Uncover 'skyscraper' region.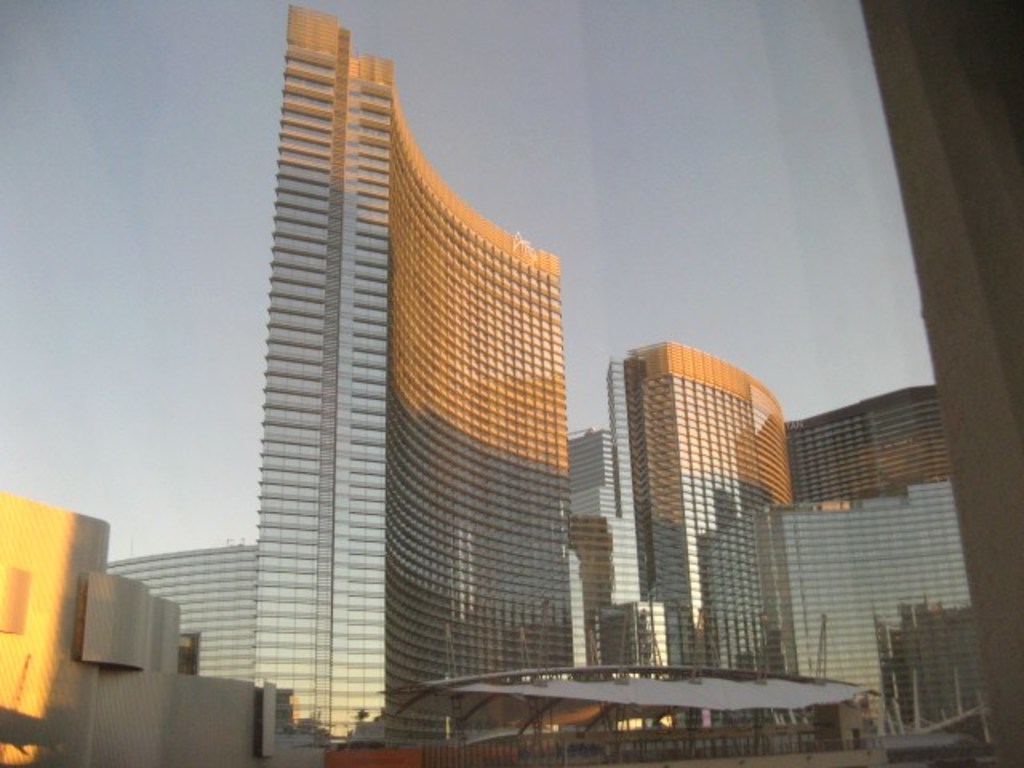
Uncovered: 624,330,803,670.
